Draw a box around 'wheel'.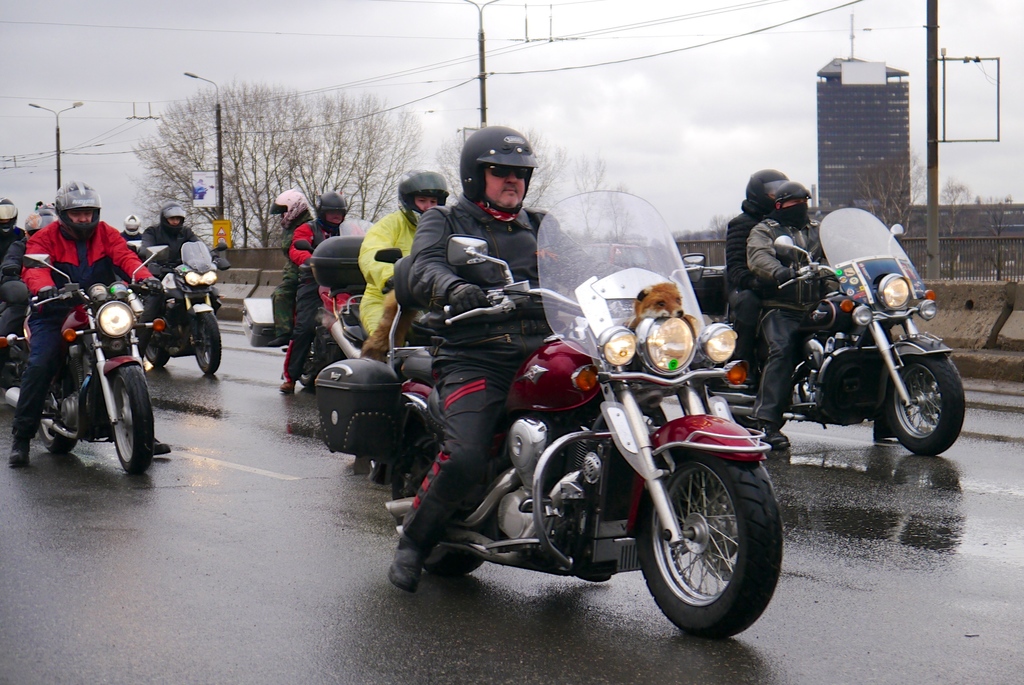
(194, 312, 221, 373).
